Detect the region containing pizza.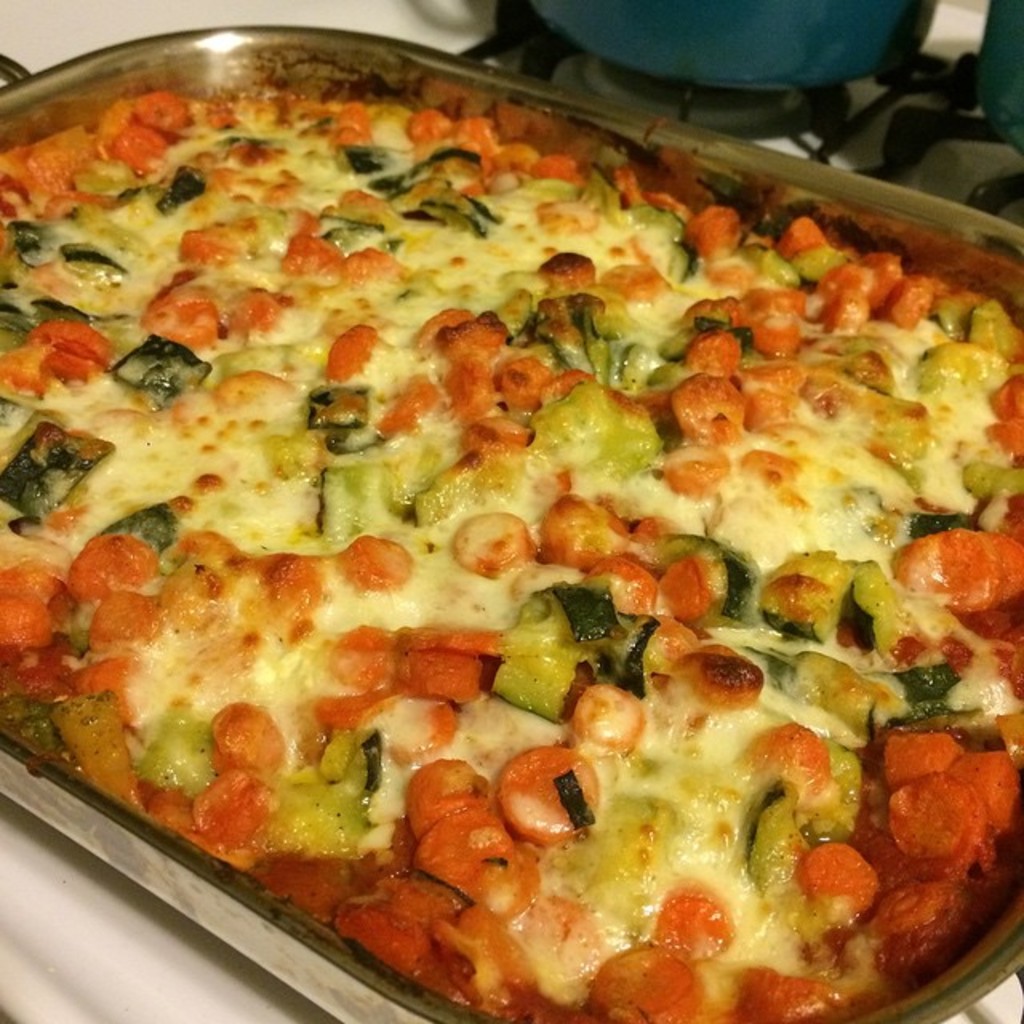
left=0, top=35, right=1023, bottom=1023.
